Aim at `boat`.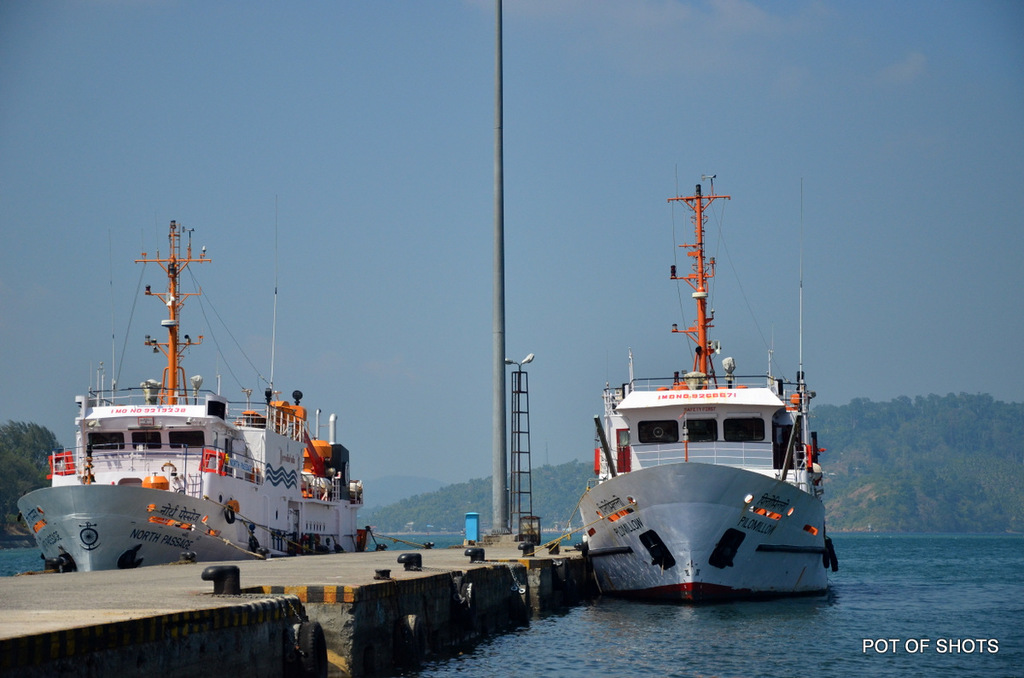
Aimed at detection(573, 165, 836, 608).
